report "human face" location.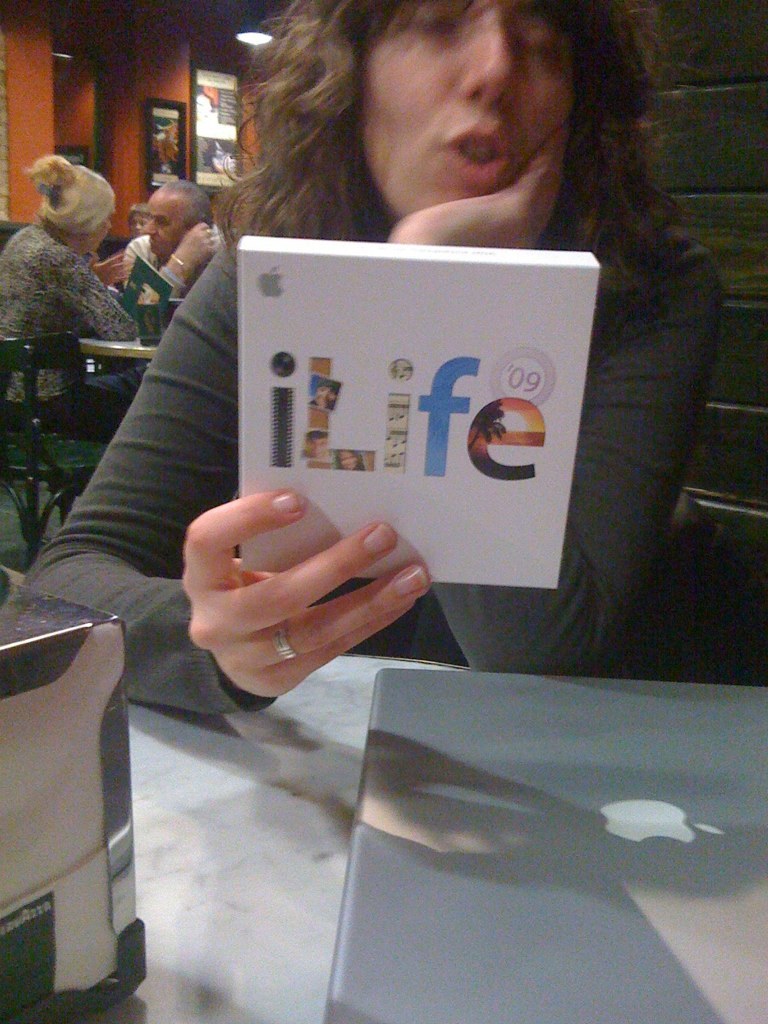
Report: <box>305,0,587,218</box>.
